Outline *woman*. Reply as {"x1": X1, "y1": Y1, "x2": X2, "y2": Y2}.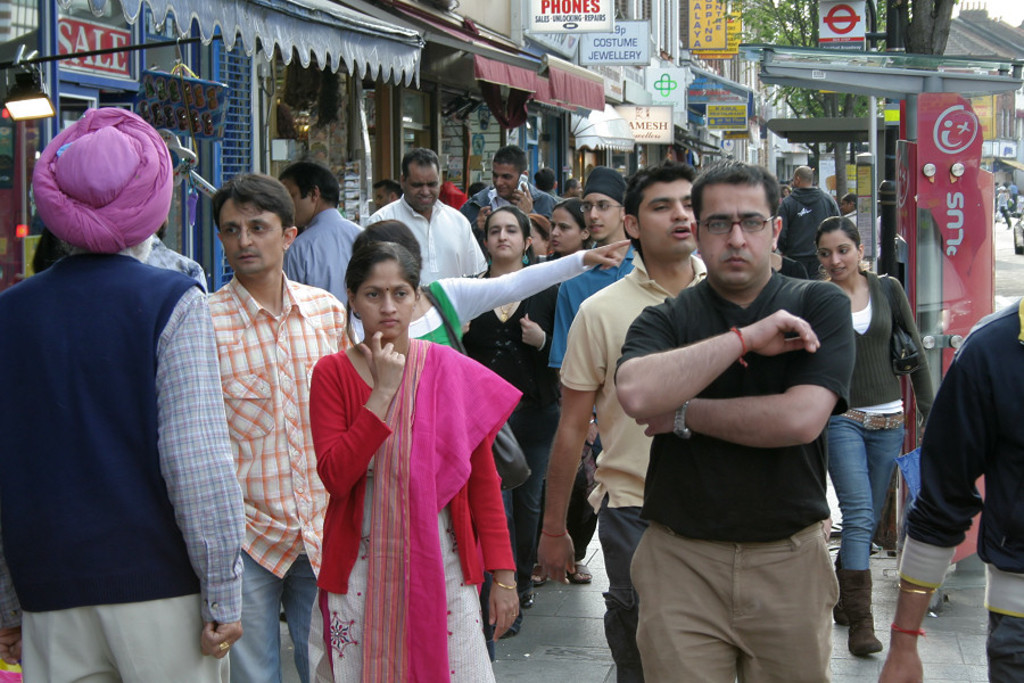
{"x1": 298, "y1": 229, "x2": 509, "y2": 674}.
